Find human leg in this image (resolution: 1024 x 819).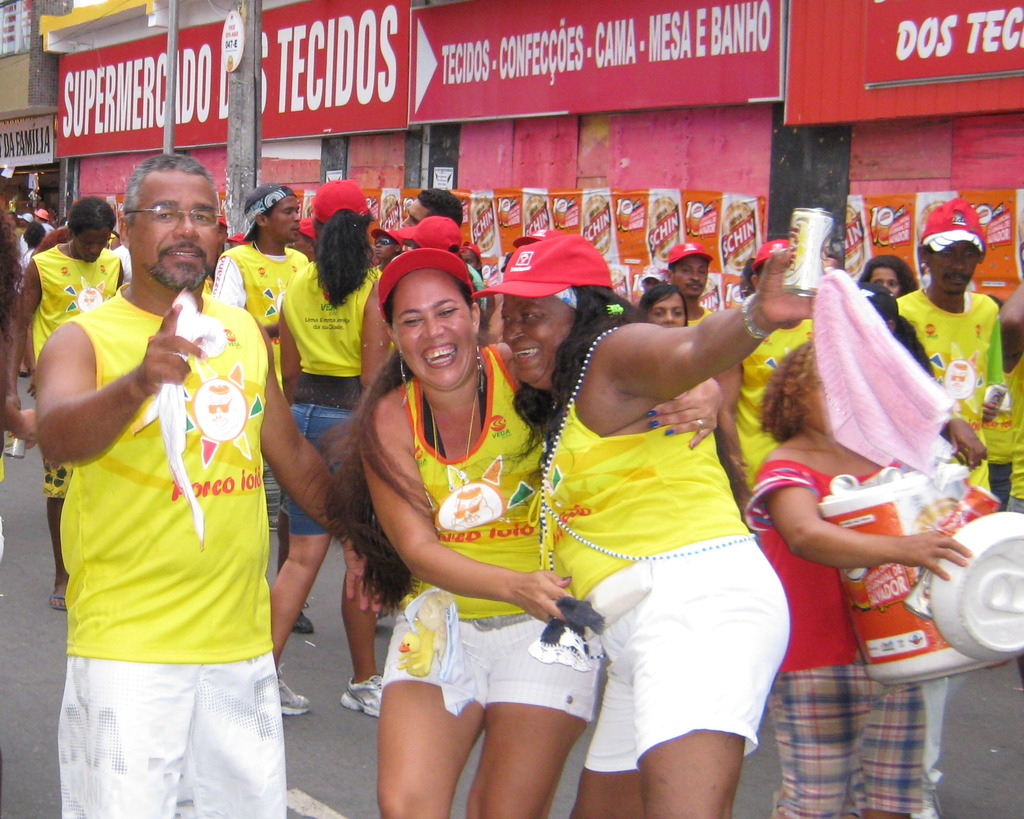
[762,666,869,818].
